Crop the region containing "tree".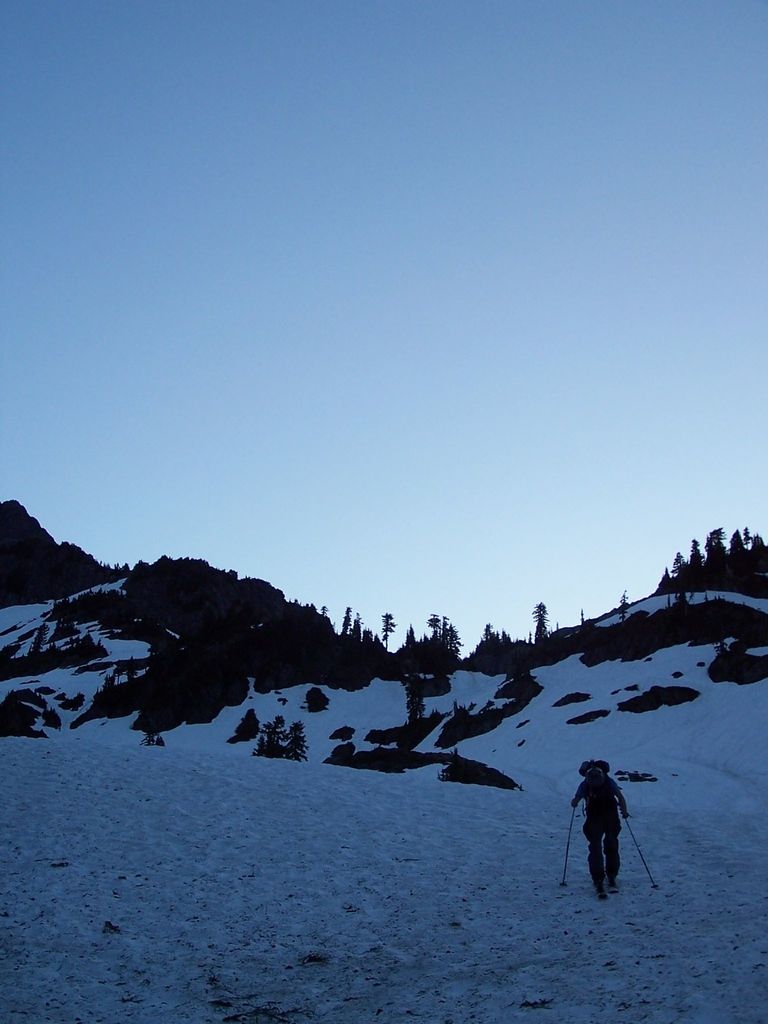
Crop region: box=[728, 520, 752, 582].
